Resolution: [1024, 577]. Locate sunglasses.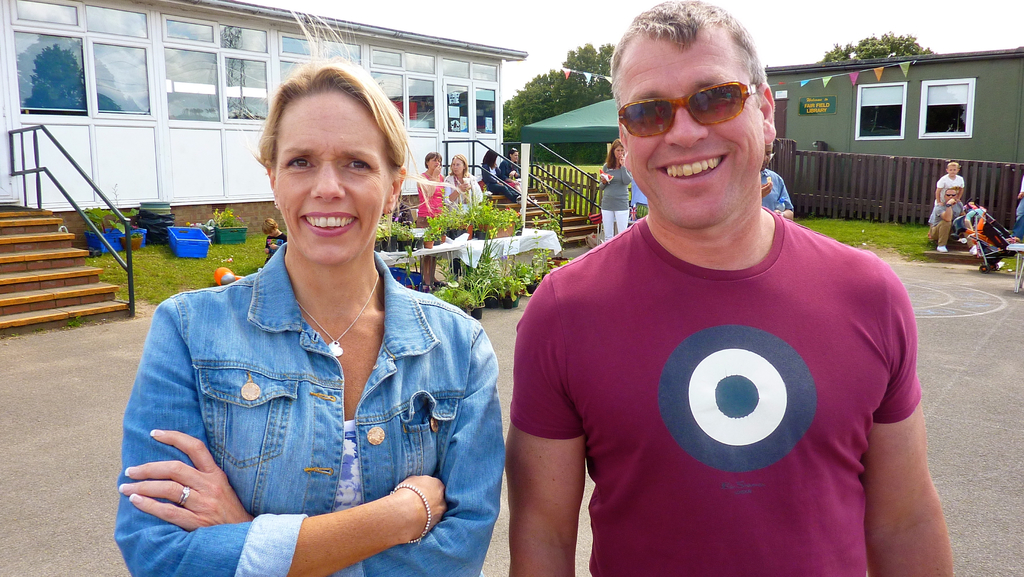
x1=616, y1=82, x2=758, y2=136.
